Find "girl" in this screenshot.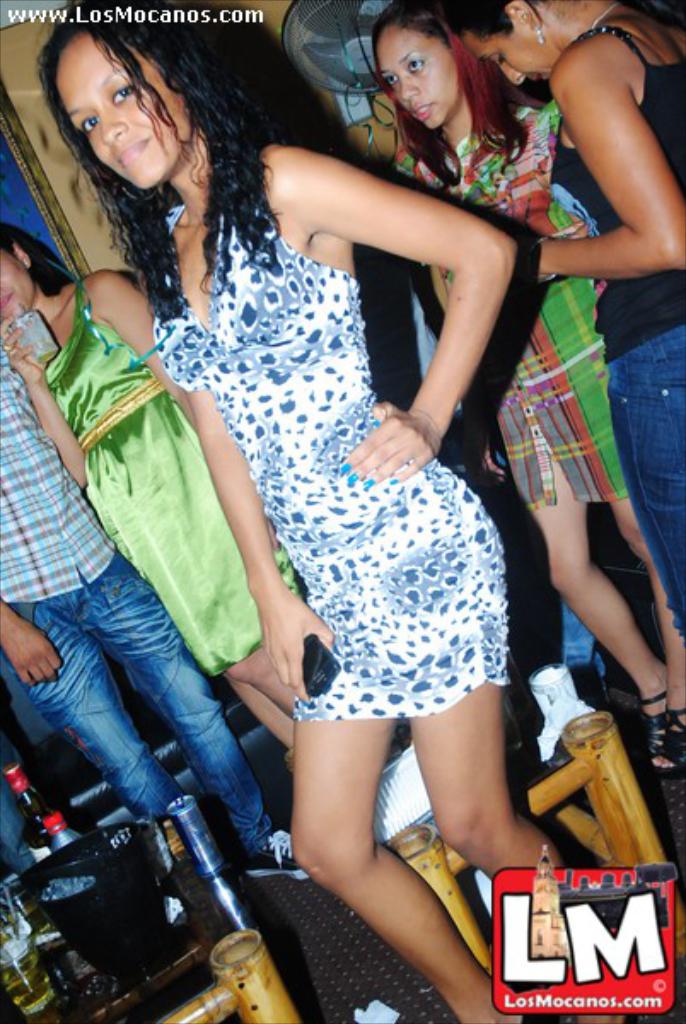
The bounding box for "girl" is 27/0/561/1021.
